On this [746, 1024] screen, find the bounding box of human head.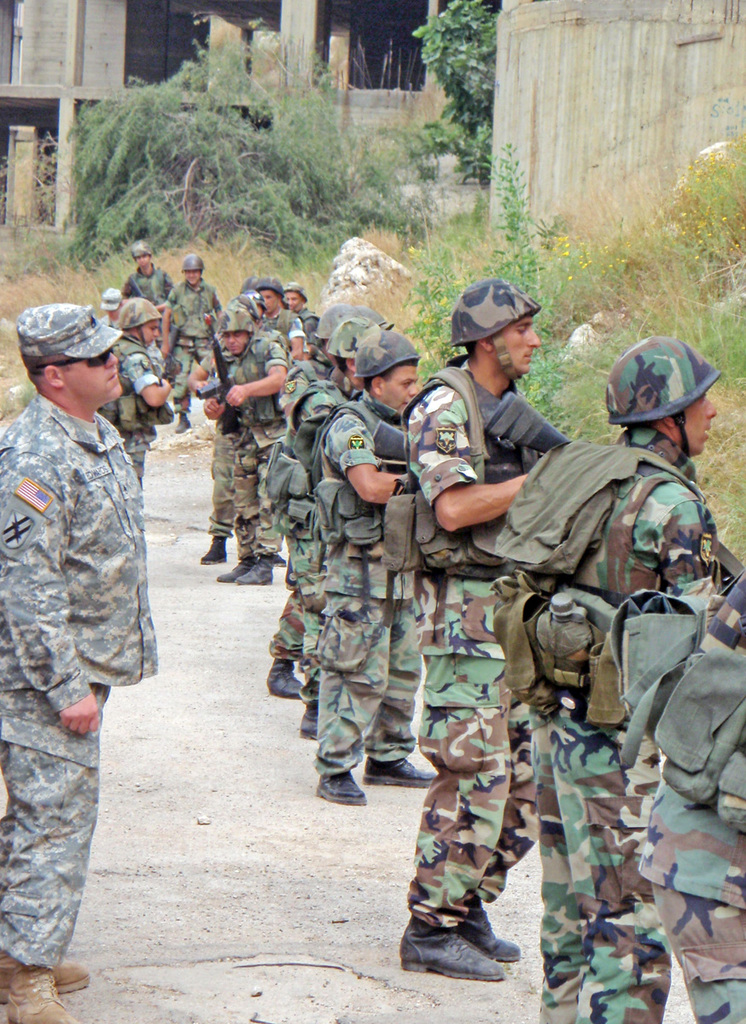
Bounding box: <box>102,286,123,323</box>.
